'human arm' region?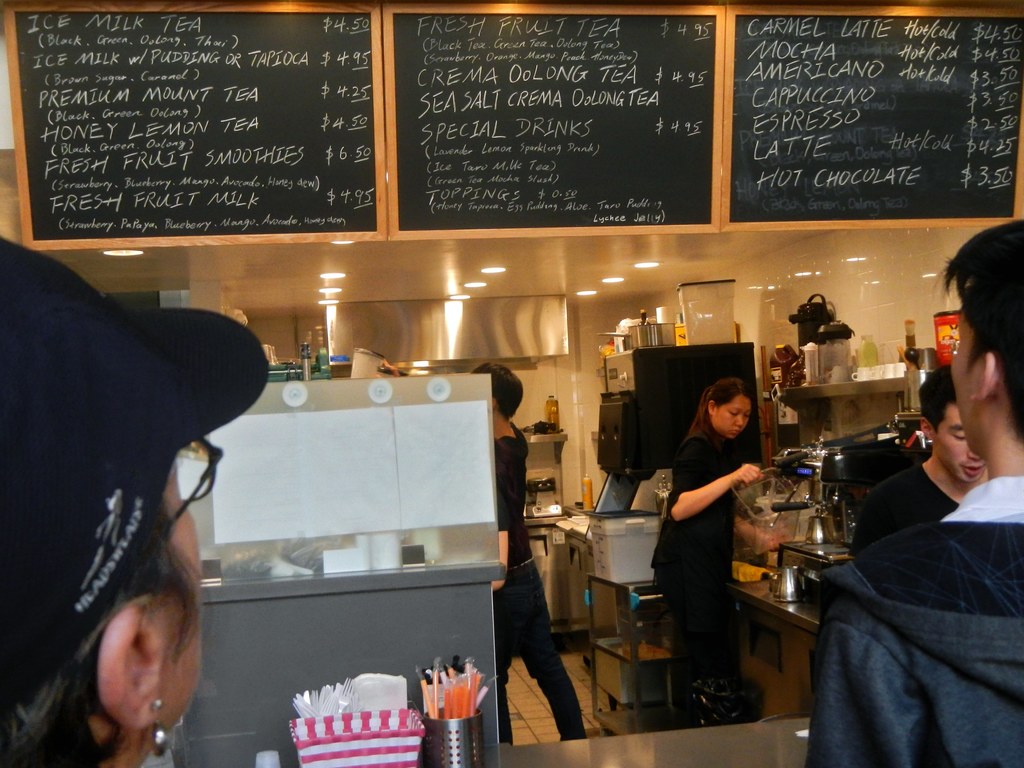
box=[671, 444, 765, 518]
